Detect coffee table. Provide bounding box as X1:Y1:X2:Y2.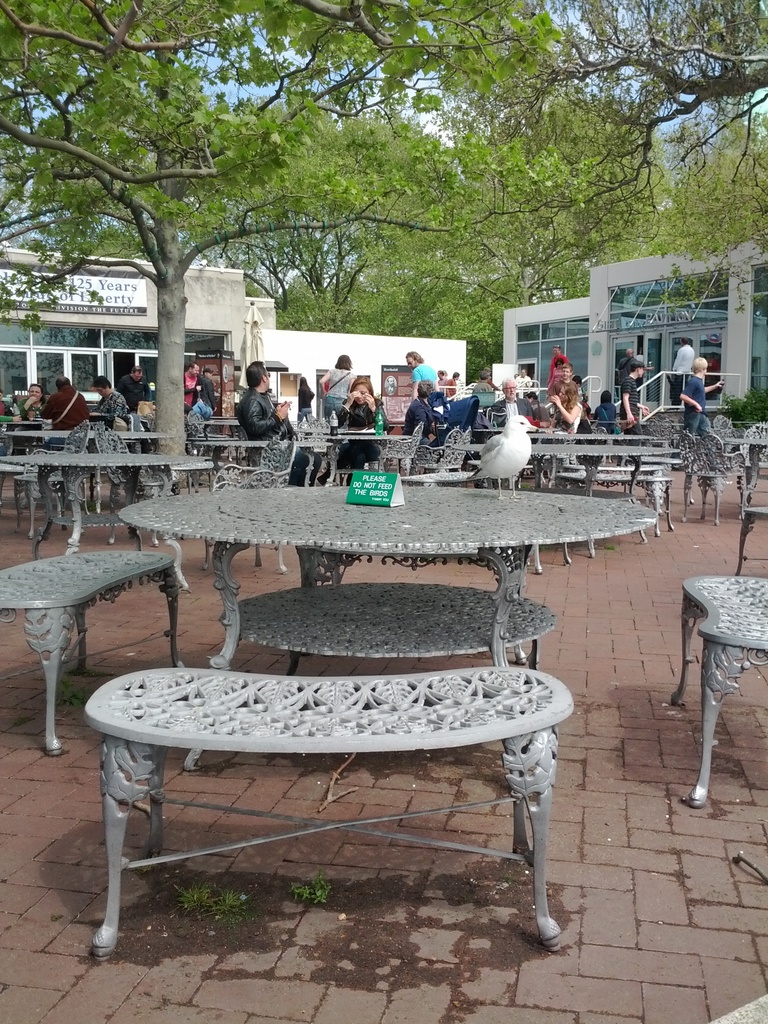
292:417:403:480.
